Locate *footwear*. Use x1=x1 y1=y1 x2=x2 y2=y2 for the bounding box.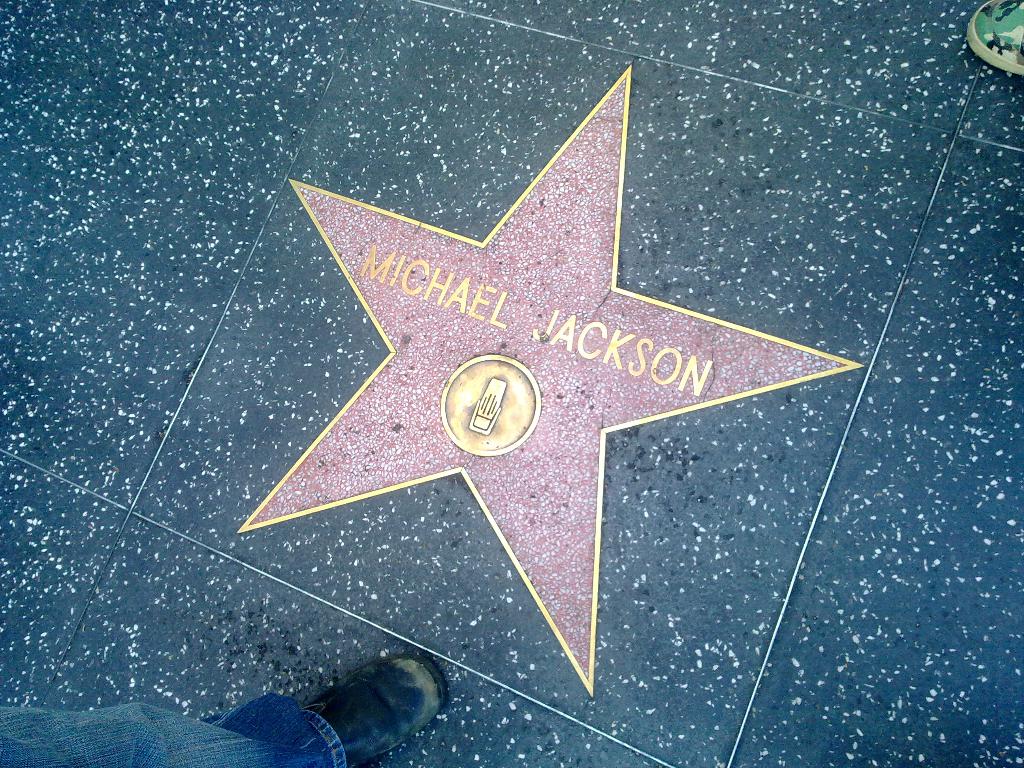
x1=257 y1=653 x2=451 y2=755.
